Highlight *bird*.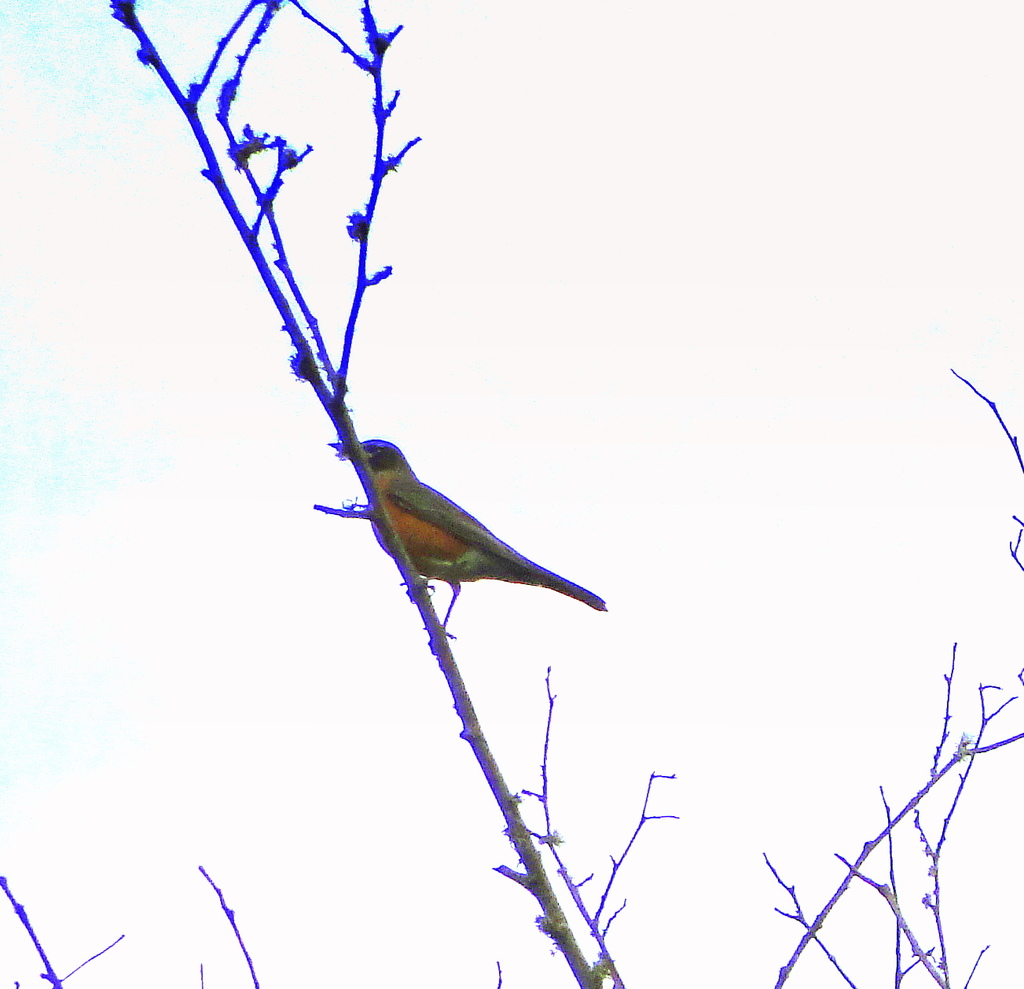
Highlighted region: bbox=[317, 438, 597, 627].
